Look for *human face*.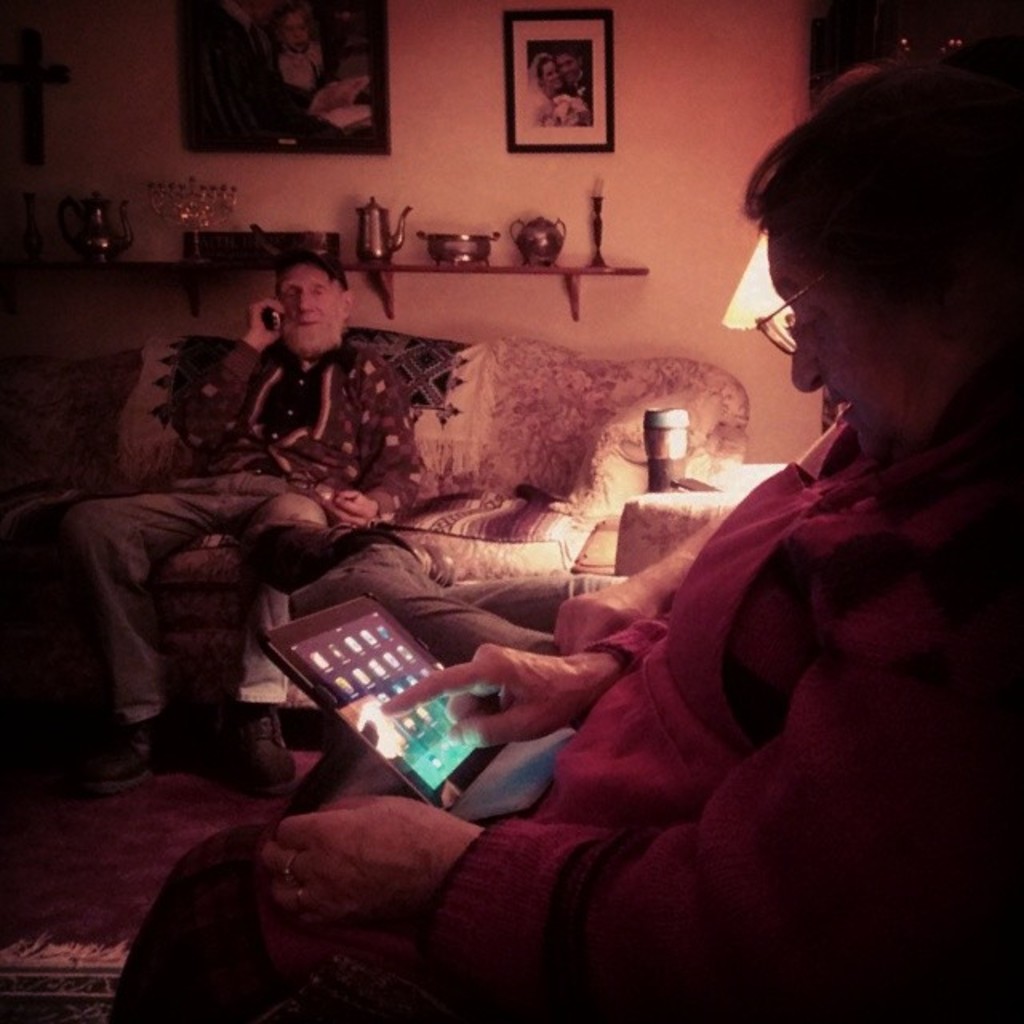
Found: crop(277, 264, 346, 355).
